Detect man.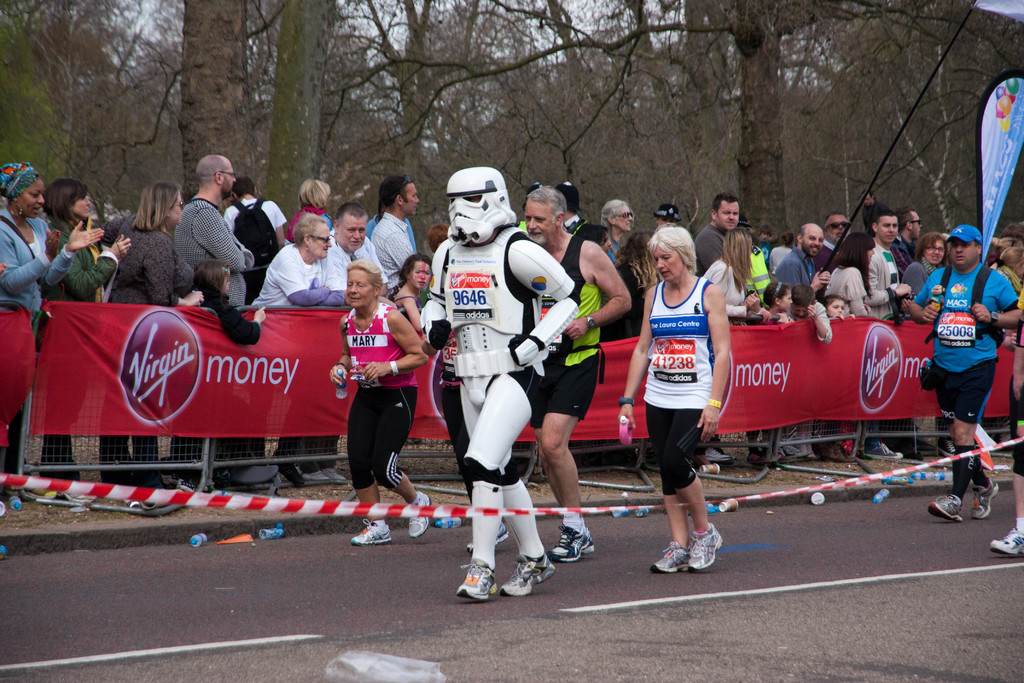
Detected at detection(860, 208, 913, 324).
